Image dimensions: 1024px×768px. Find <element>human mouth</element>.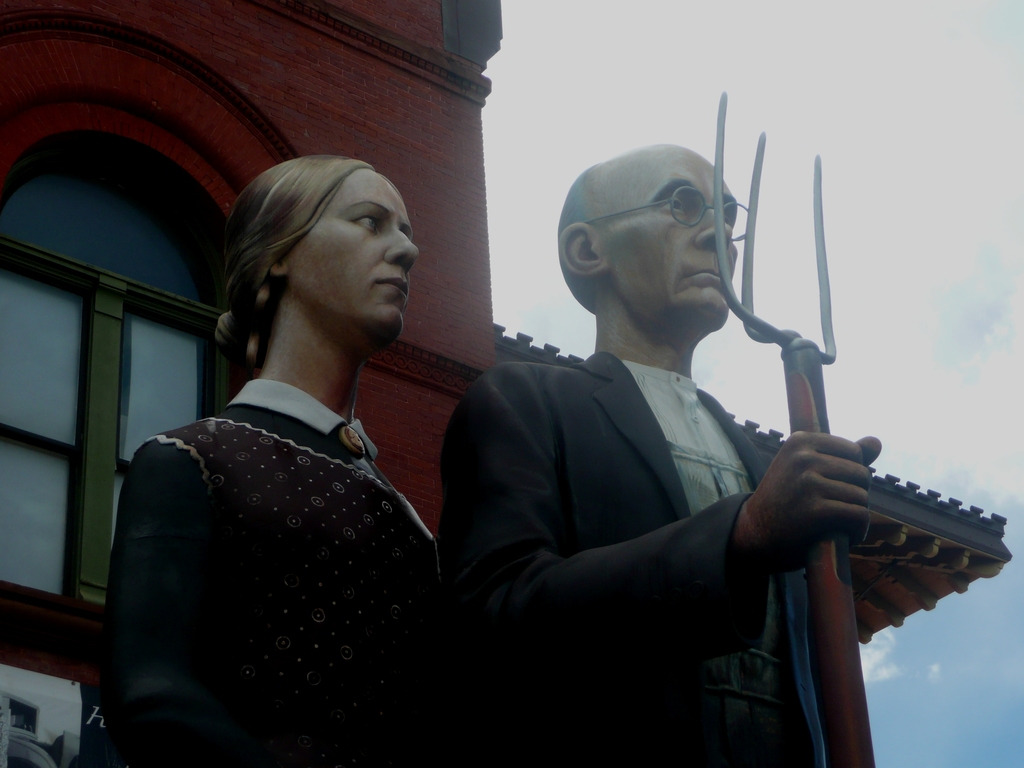
x1=687 y1=267 x2=727 y2=289.
